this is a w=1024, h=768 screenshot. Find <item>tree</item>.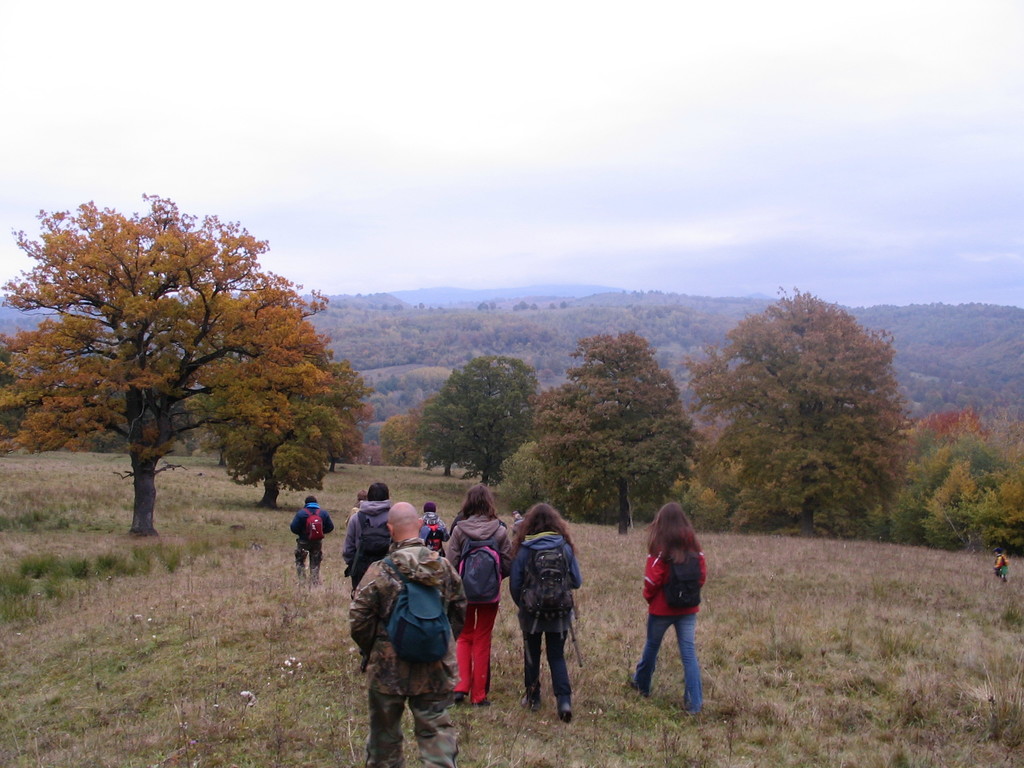
Bounding box: bbox=(417, 393, 460, 479).
